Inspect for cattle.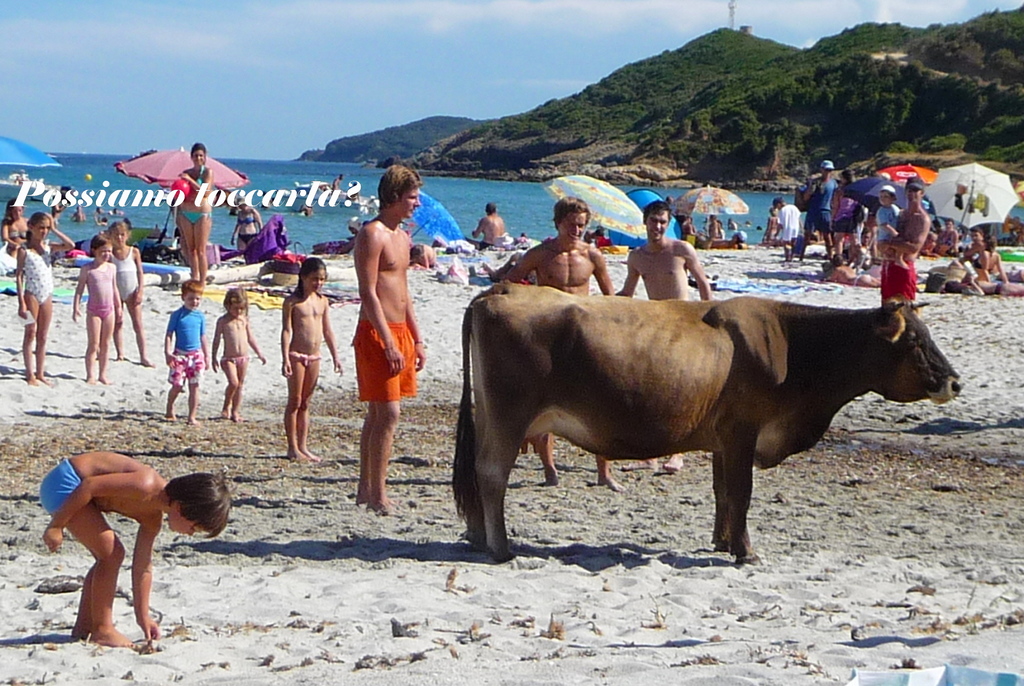
Inspection: locate(455, 265, 961, 570).
